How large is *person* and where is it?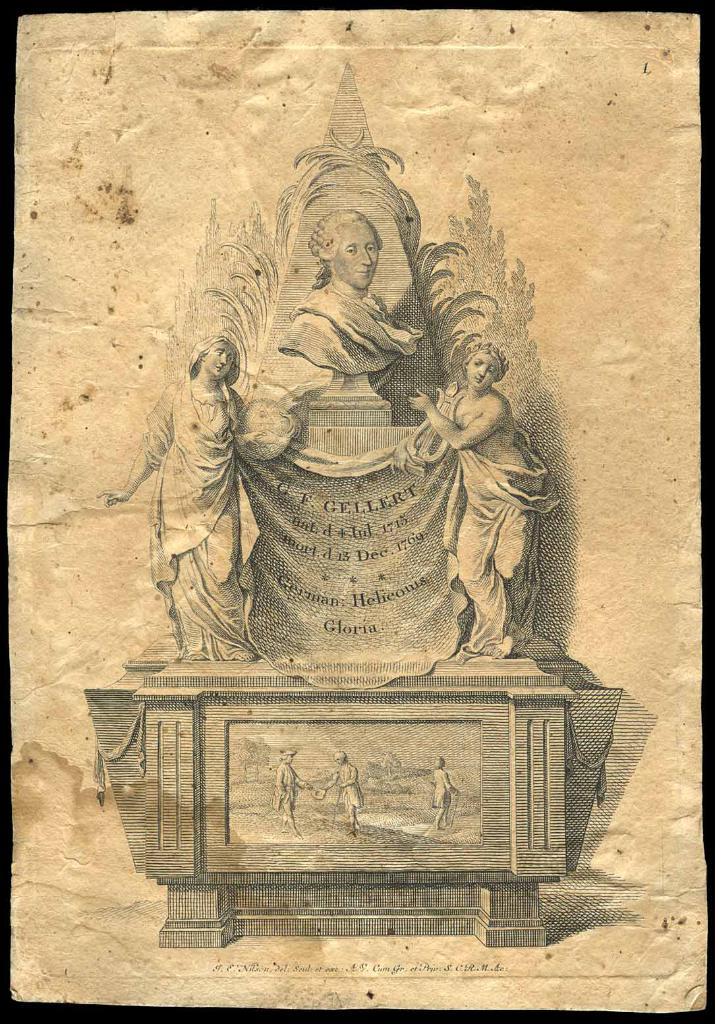
Bounding box: (272,748,312,837).
